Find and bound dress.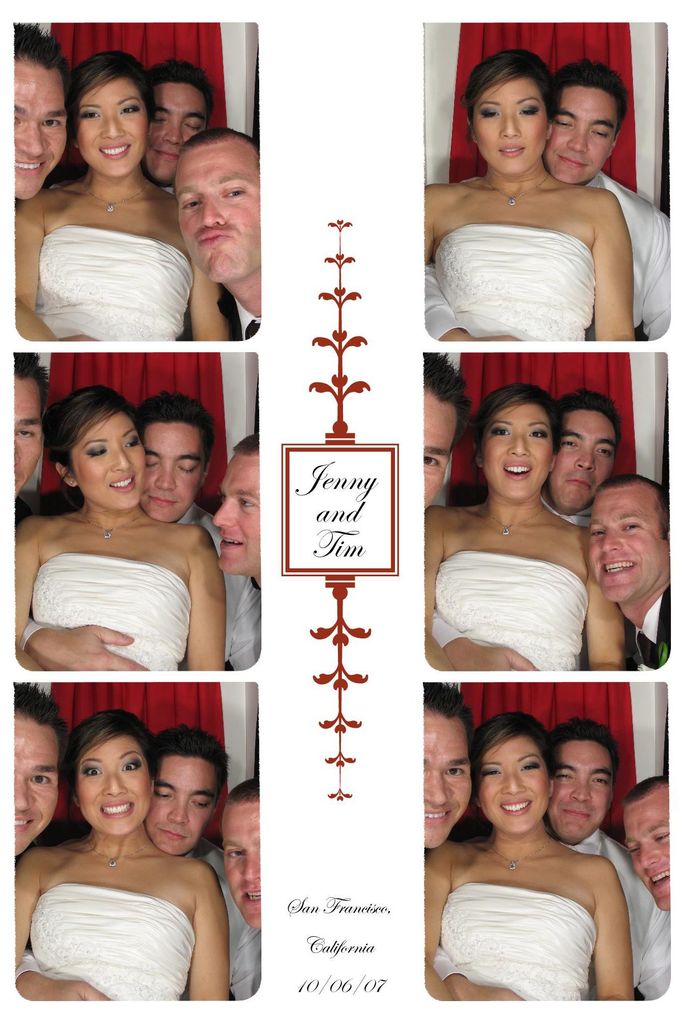
Bound: [28, 879, 195, 1002].
